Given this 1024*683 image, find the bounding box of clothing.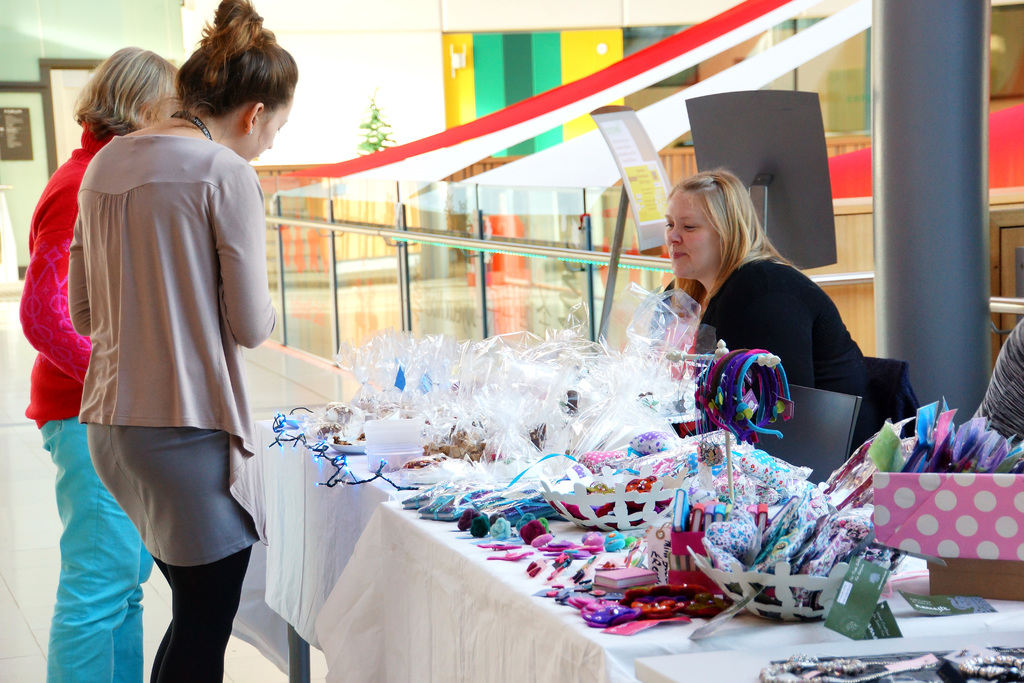
966,313,1023,447.
